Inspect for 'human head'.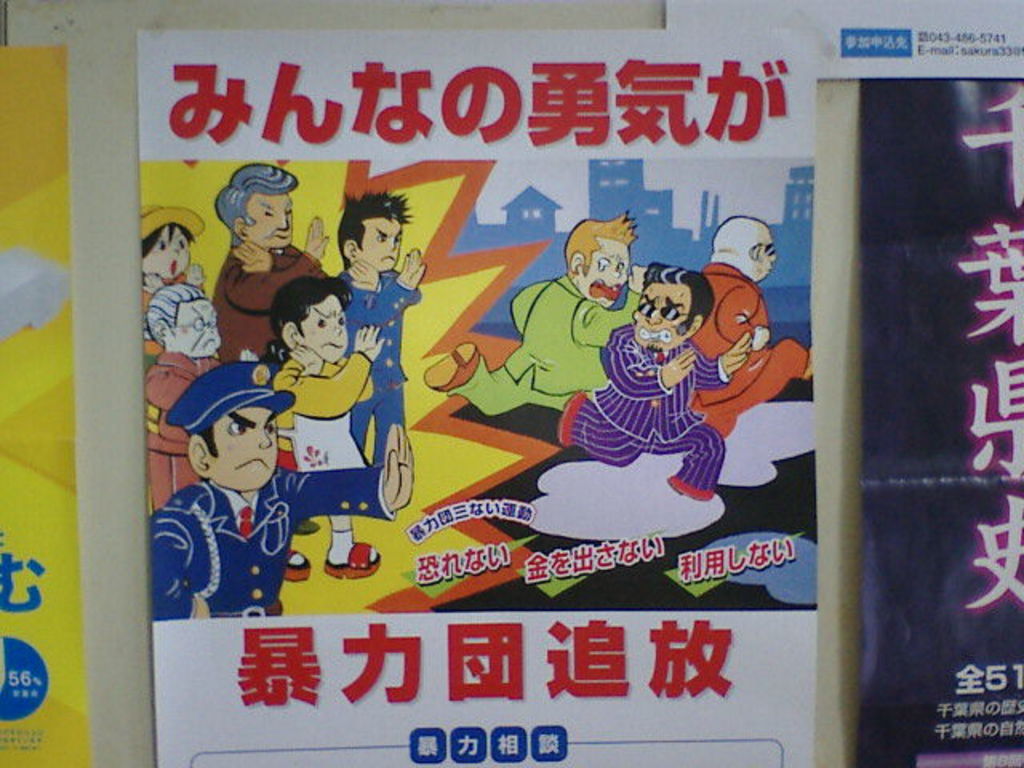
Inspection: detection(130, 216, 197, 280).
